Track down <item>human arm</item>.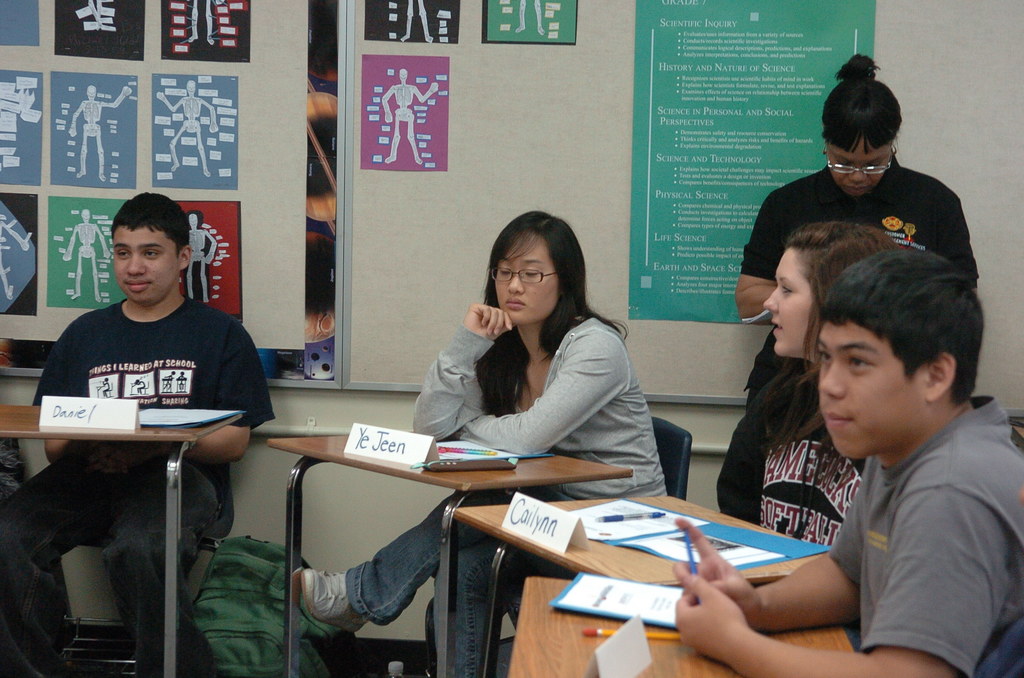
Tracked to BBox(740, 220, 781, 334).
